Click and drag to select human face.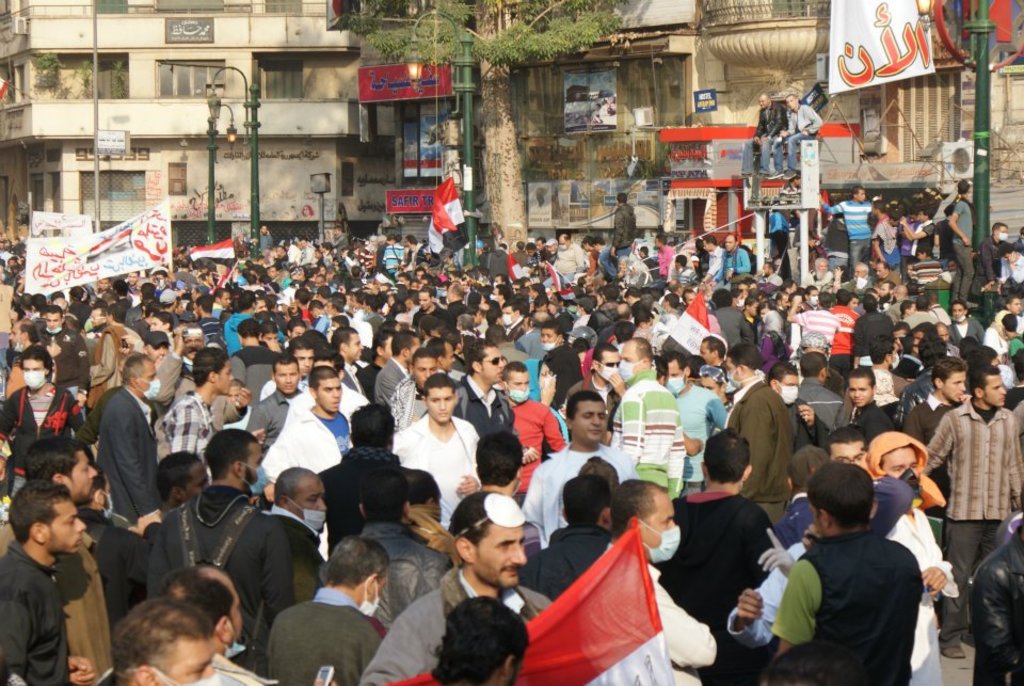
Selection: box(981, 373, 1006, 408).
